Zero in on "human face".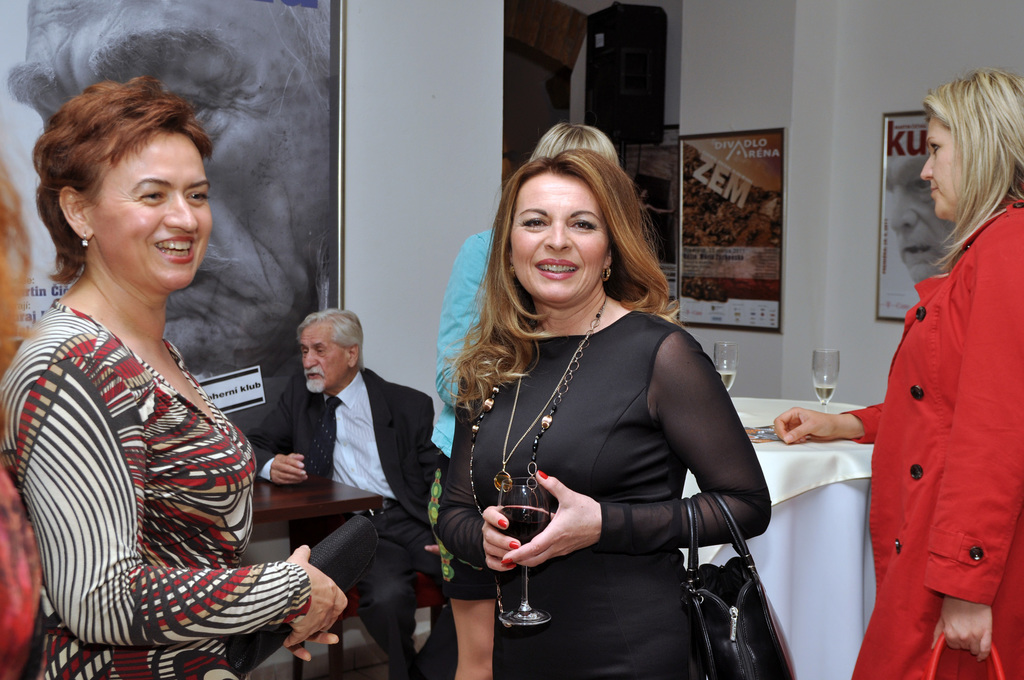
Zeroed in: x1=12 y1=0 x2=333 y2=371.
